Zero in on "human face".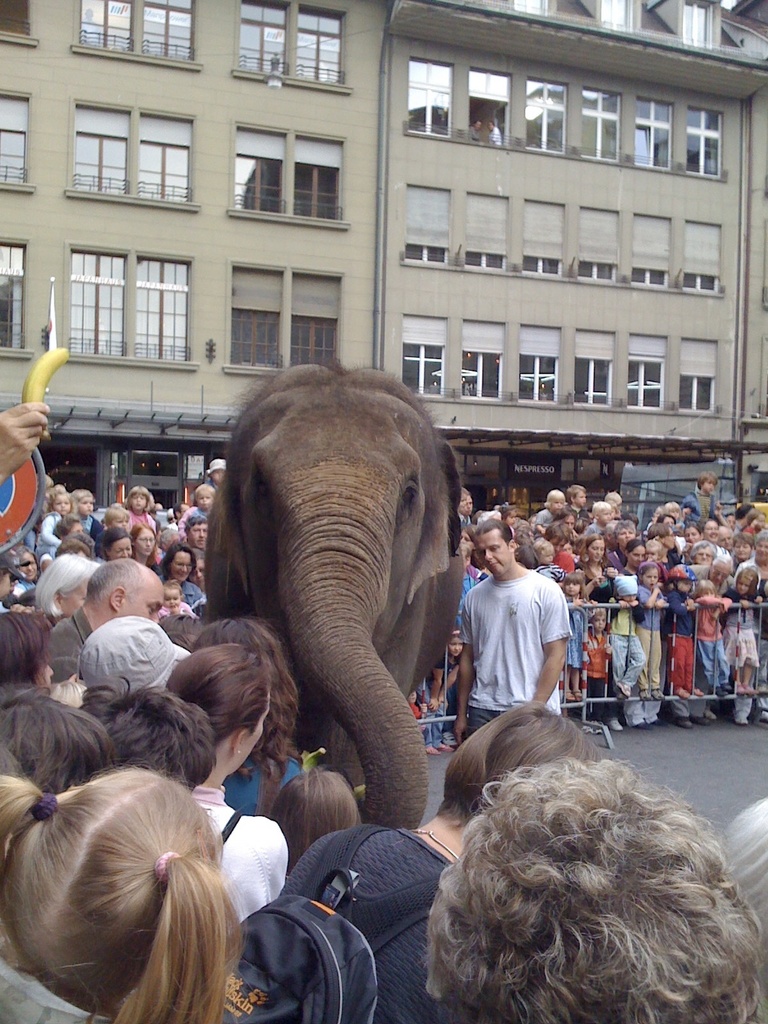
Zeroed in: (x1=644, y1=541, x2=664, y2=565).
